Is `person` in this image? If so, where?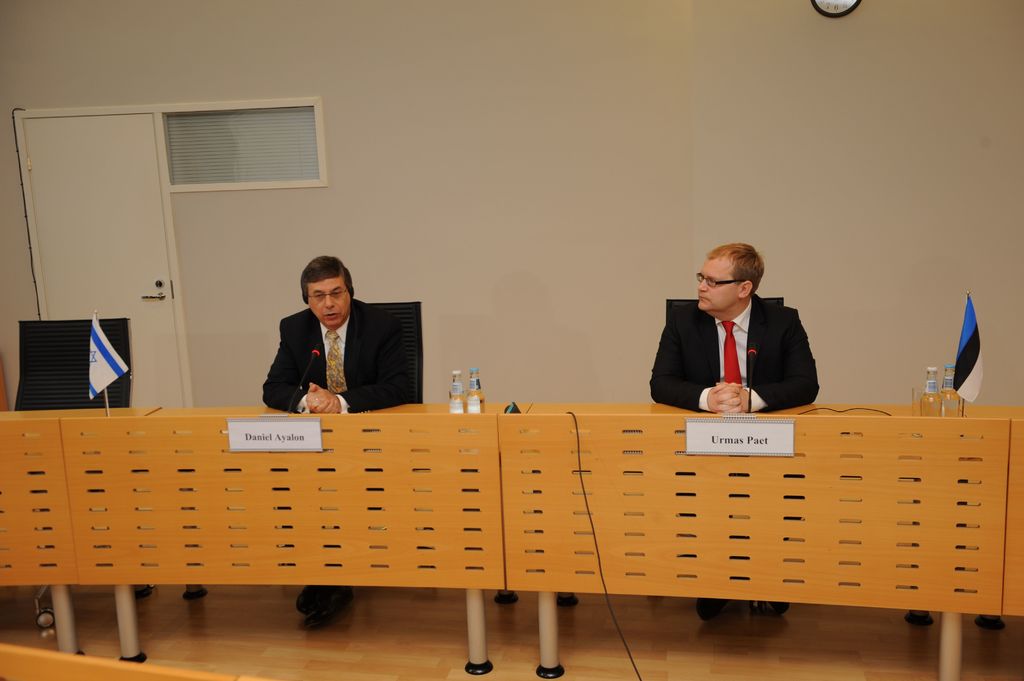
Yes, at [x1=650, y1=235, x2=824, y2=623].
